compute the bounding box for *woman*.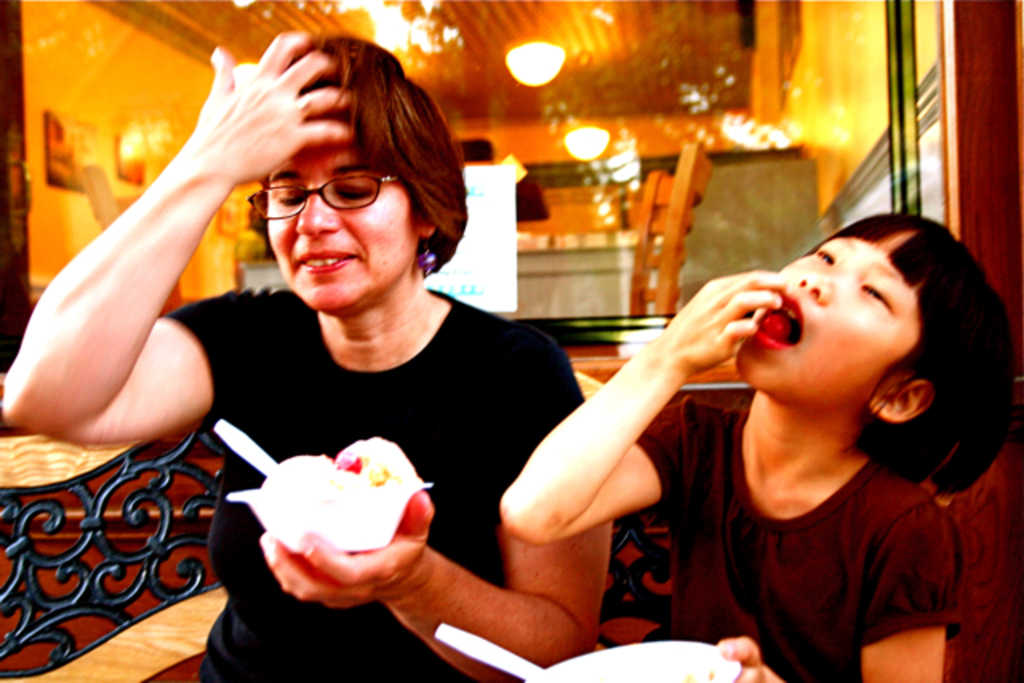
<bbox>654, 186, 974, 682</bbox>.
